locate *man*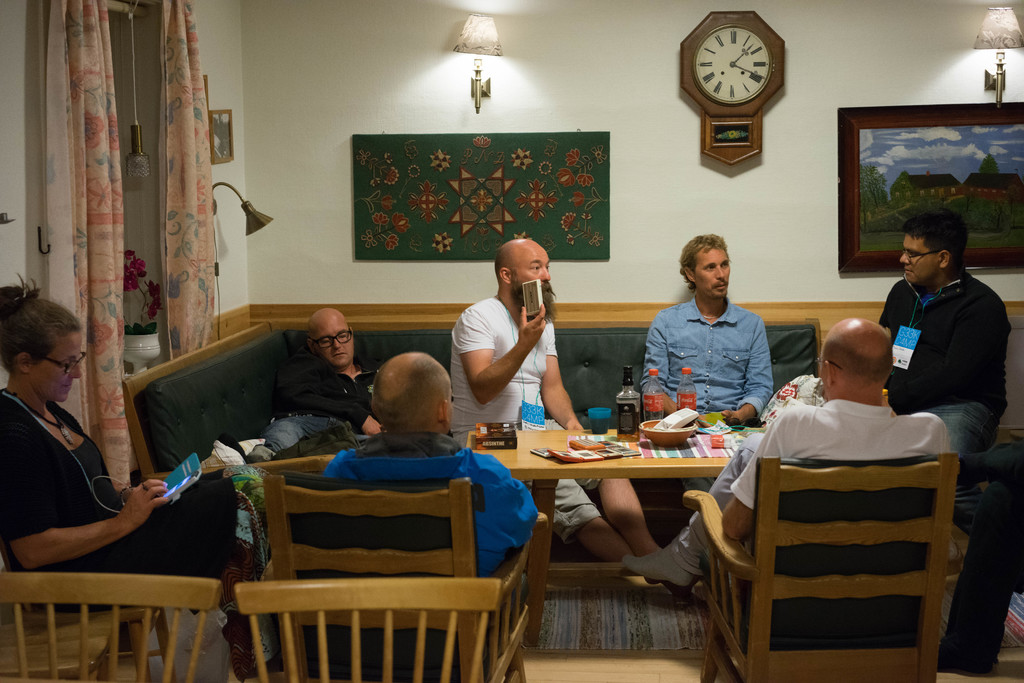
[879, 209, 1017, 470]
